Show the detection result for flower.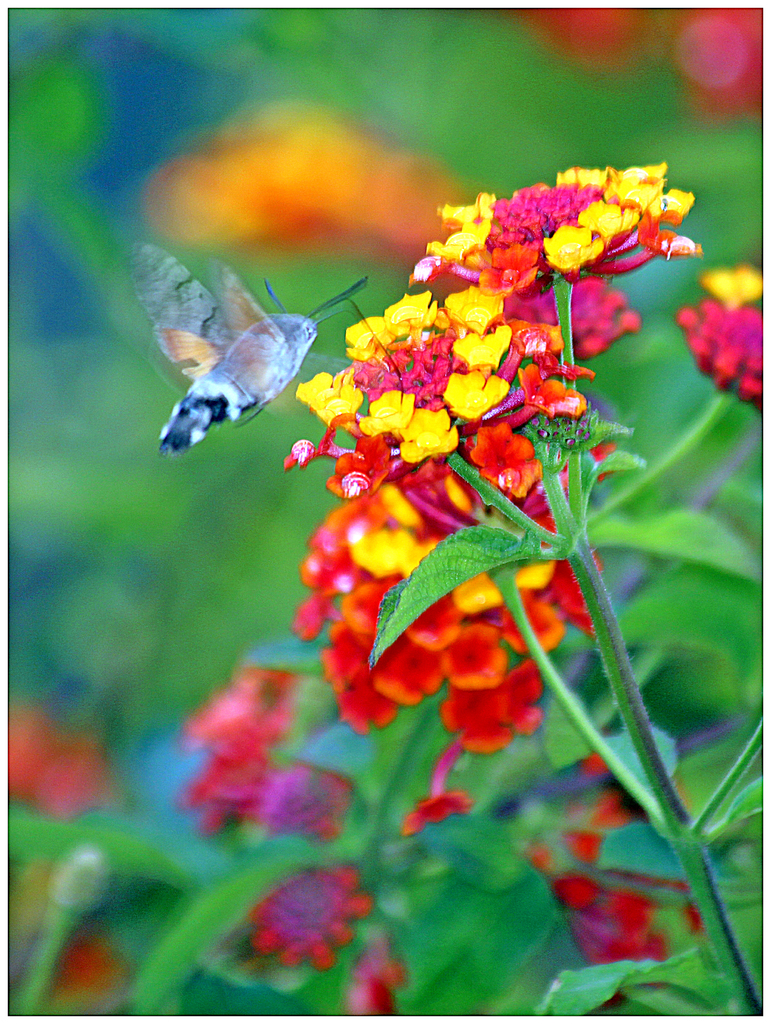
183,662,354,836.
